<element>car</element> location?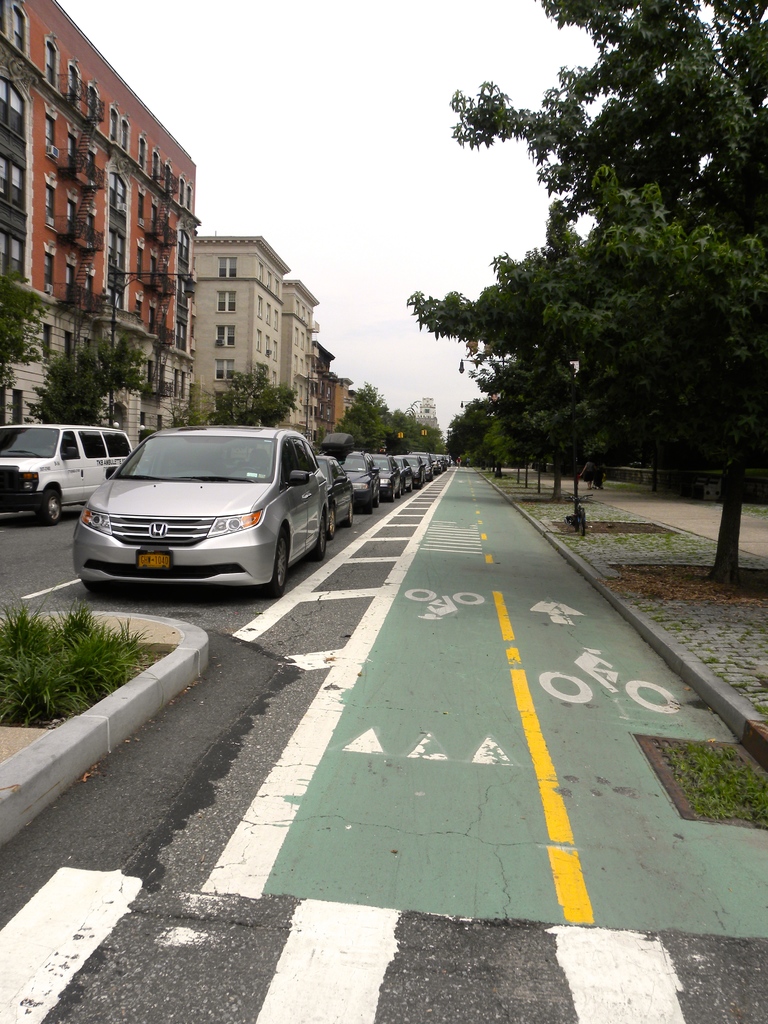
(left=66, top=417, right=340, bottom=596)
